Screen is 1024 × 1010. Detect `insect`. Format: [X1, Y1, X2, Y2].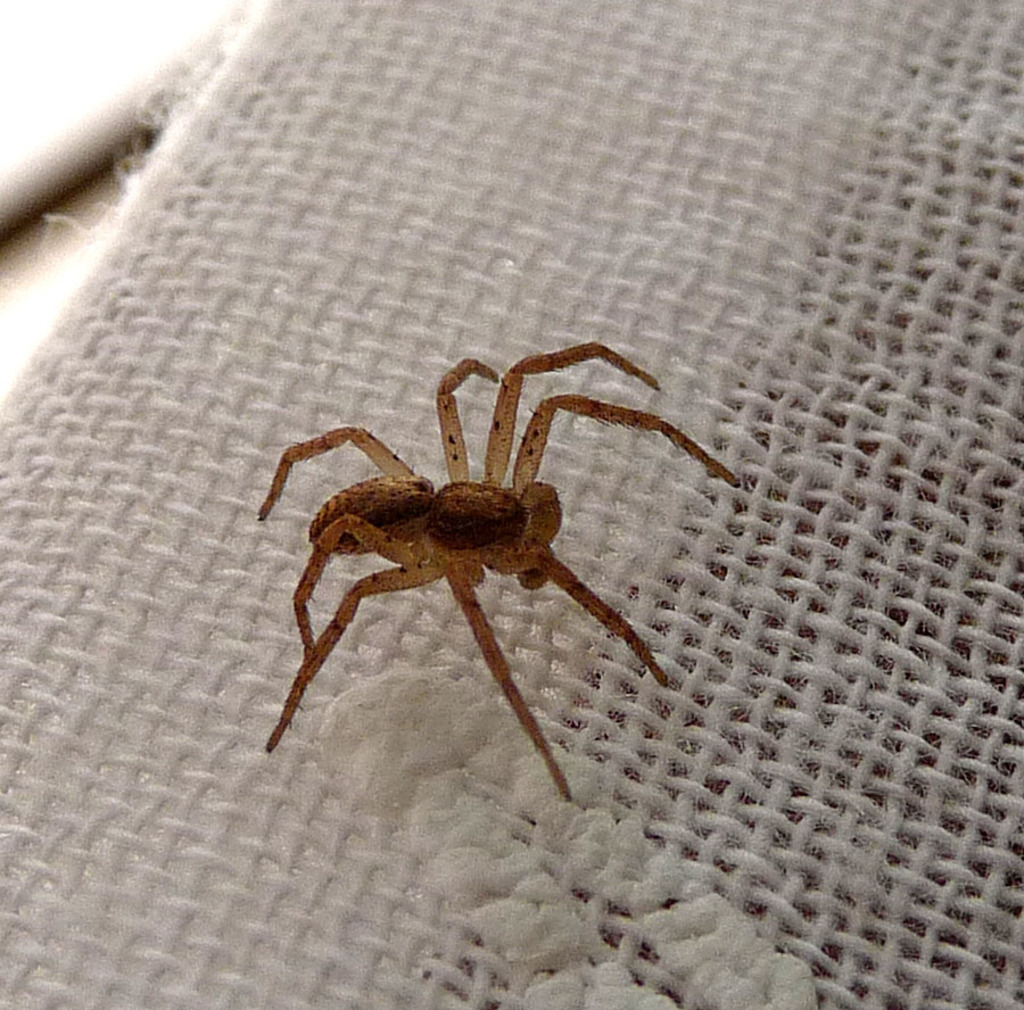
[258, 342, 742, 806].
